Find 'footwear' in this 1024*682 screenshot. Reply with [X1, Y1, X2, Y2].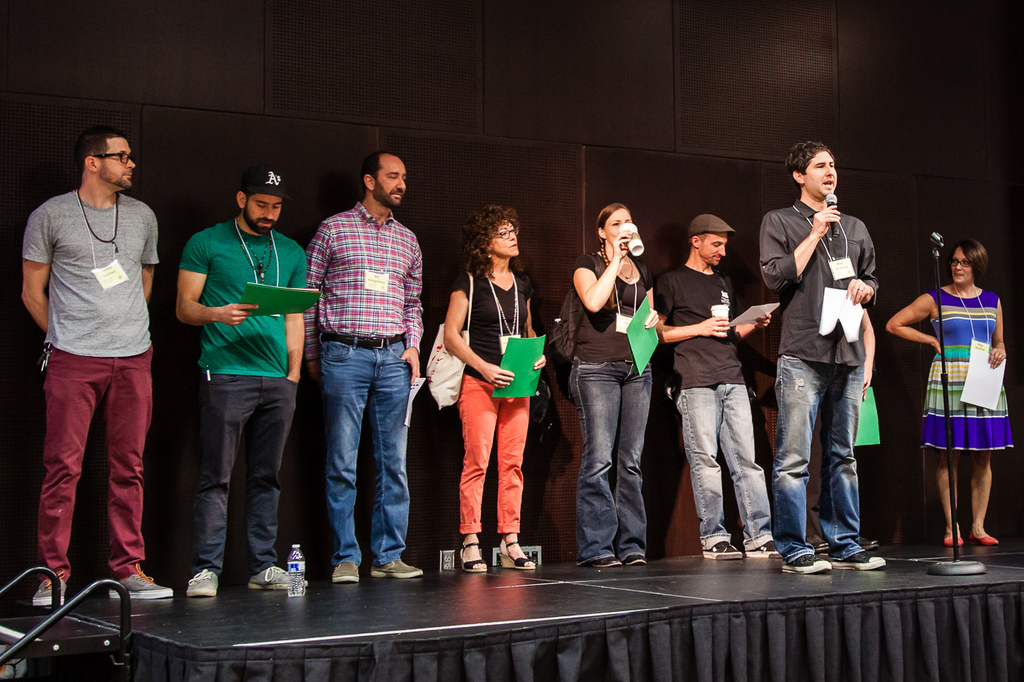
[500, 537, 535, 567].
